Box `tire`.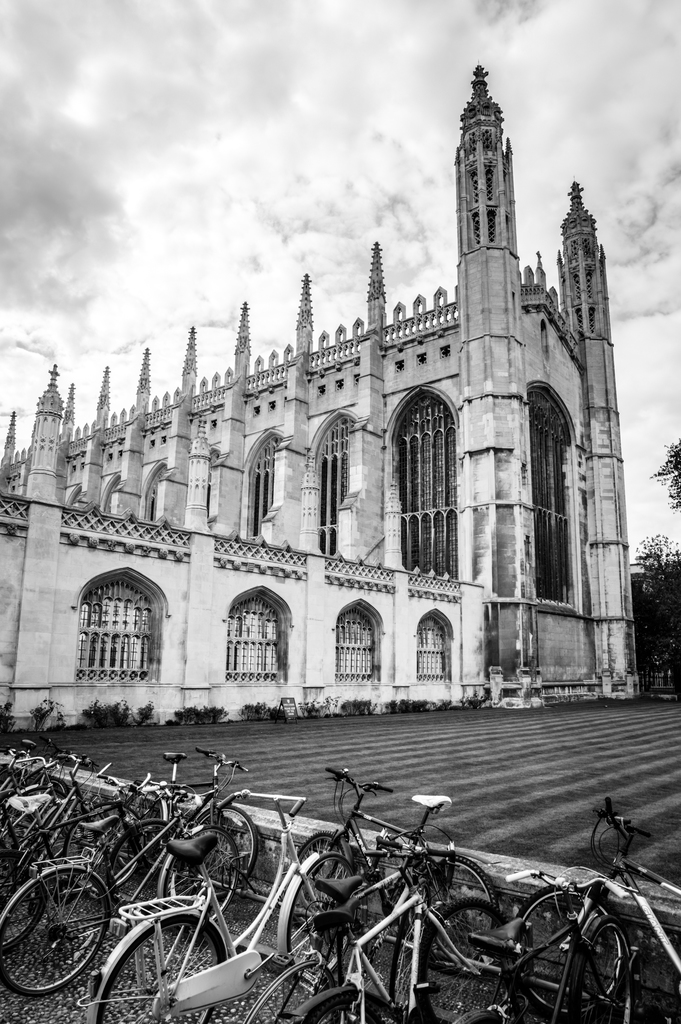
region(414, 897, 517, 1023).
